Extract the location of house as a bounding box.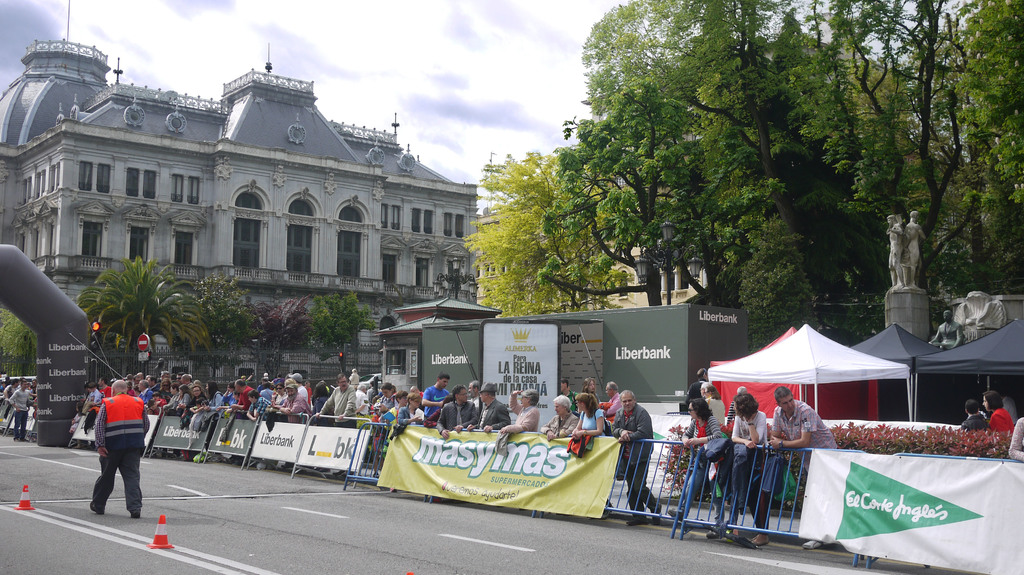
pyautogui.locateOnScreen(17, 47, 493, 336).
